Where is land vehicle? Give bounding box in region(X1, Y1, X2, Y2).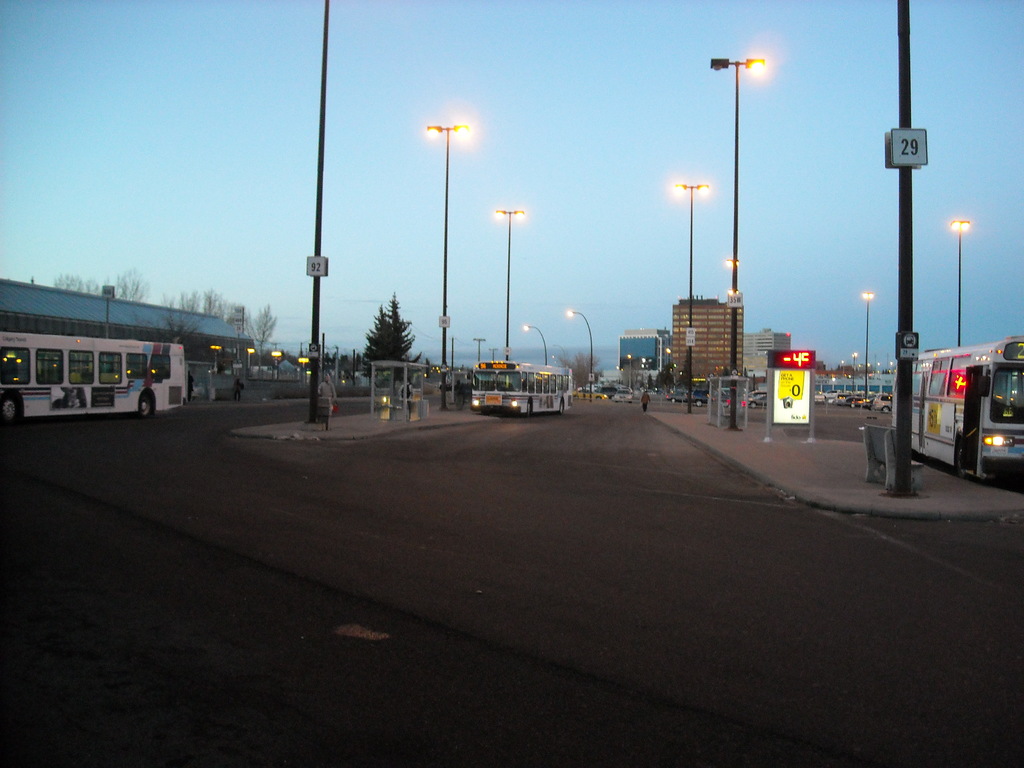
region(748, 388, 767, 398).
